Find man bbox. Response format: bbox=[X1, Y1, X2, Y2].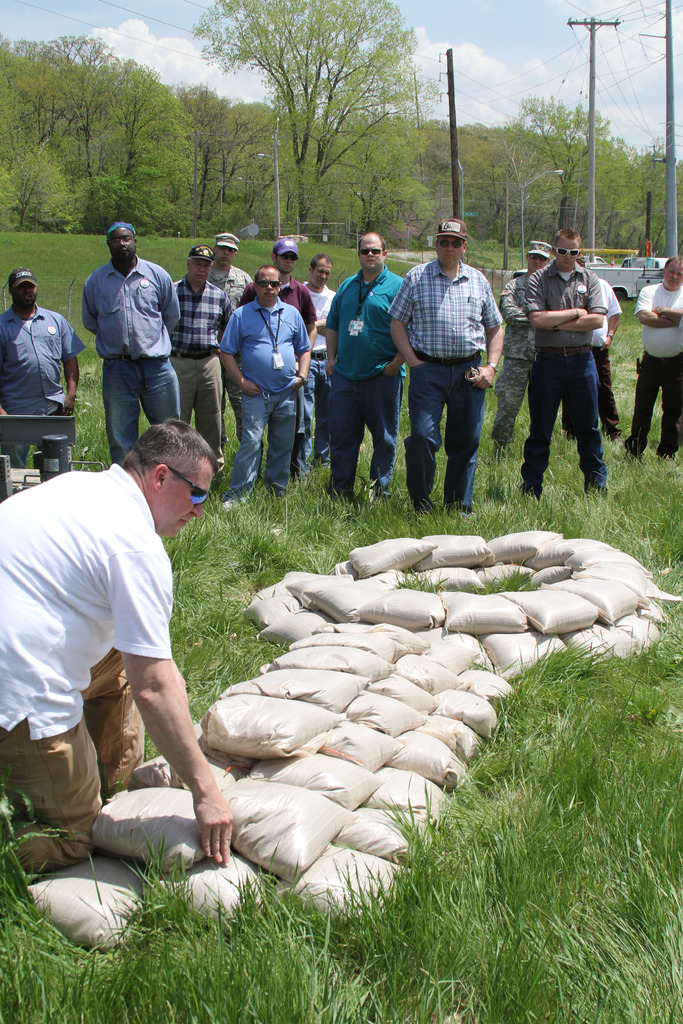
bbox=[623, 257, 682, 461].
